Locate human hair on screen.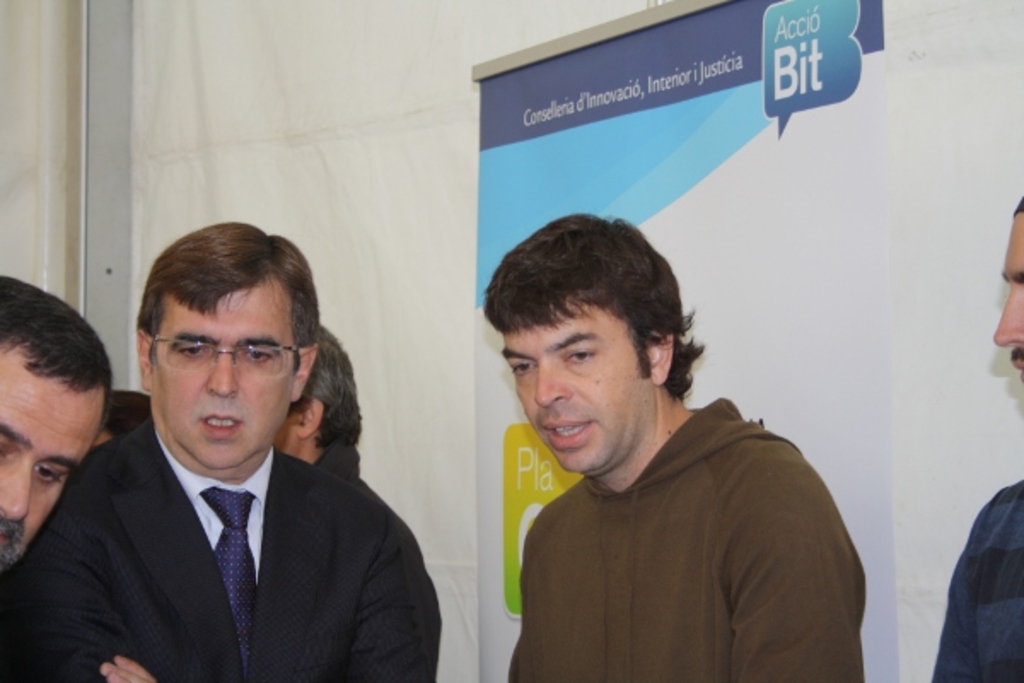
On screen at l=130, t=215, r=317, b=376.
